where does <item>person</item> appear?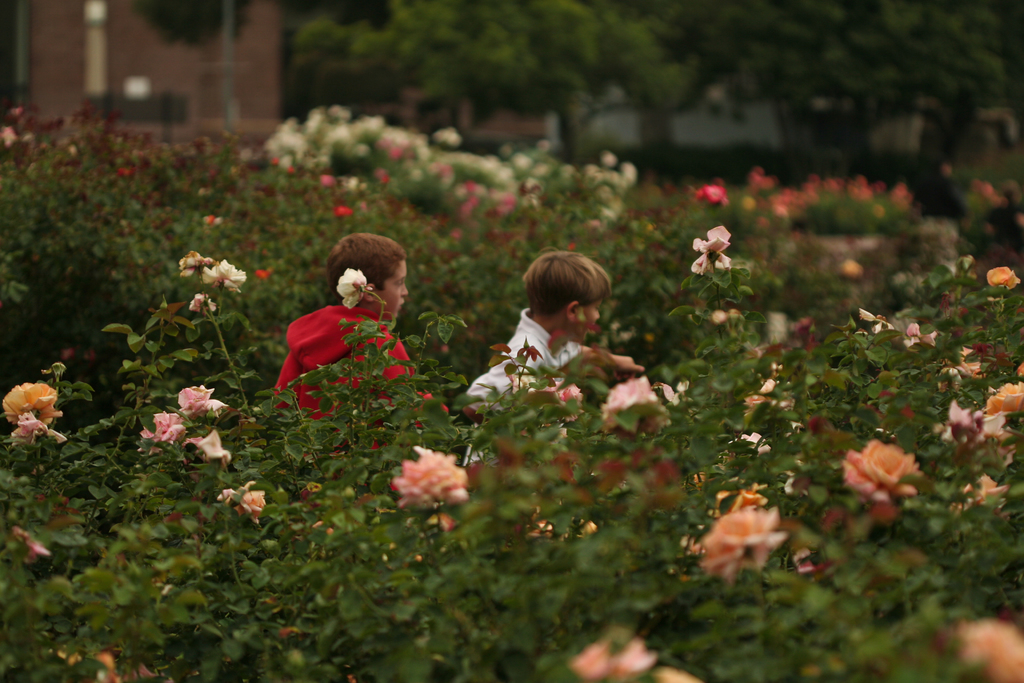
Appears at region(274, 232, 422, 414).
